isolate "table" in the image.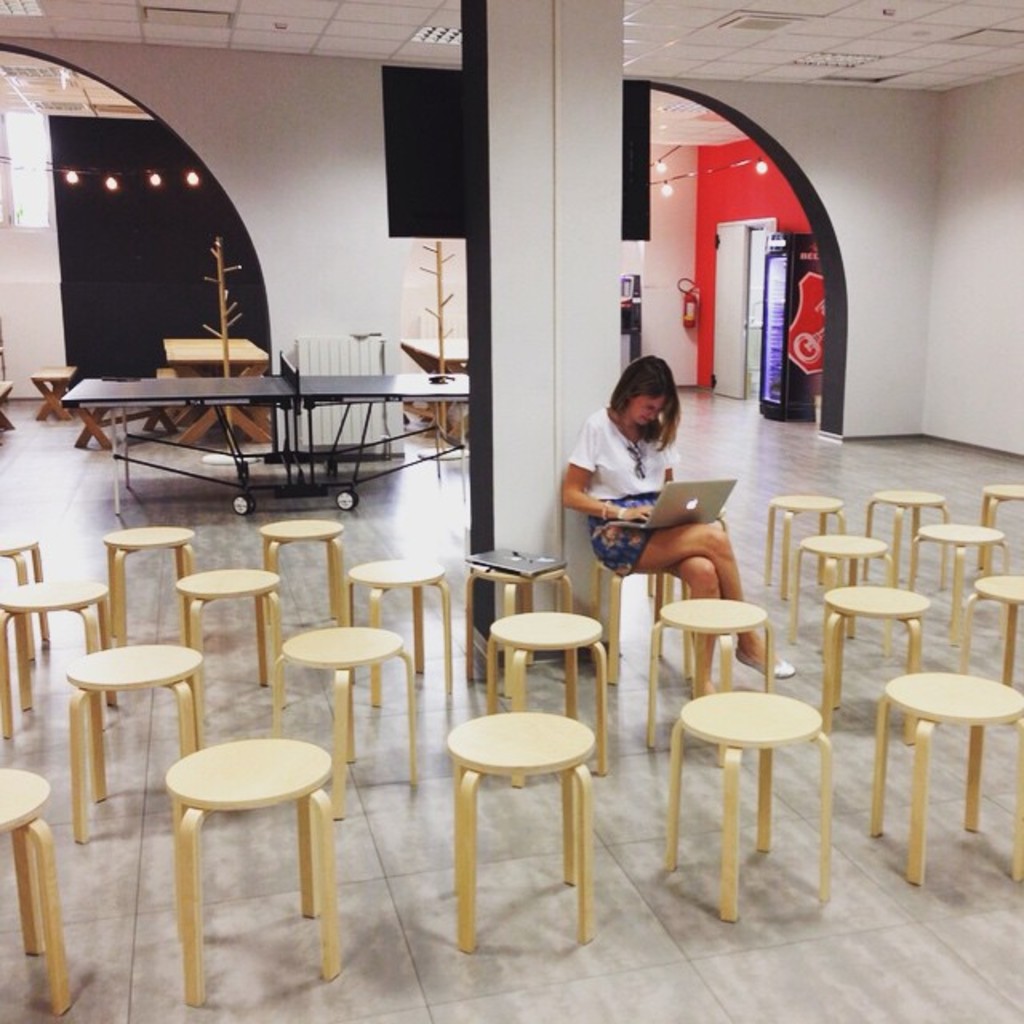
Isolated region: rect(400, 338, 477, 438).
